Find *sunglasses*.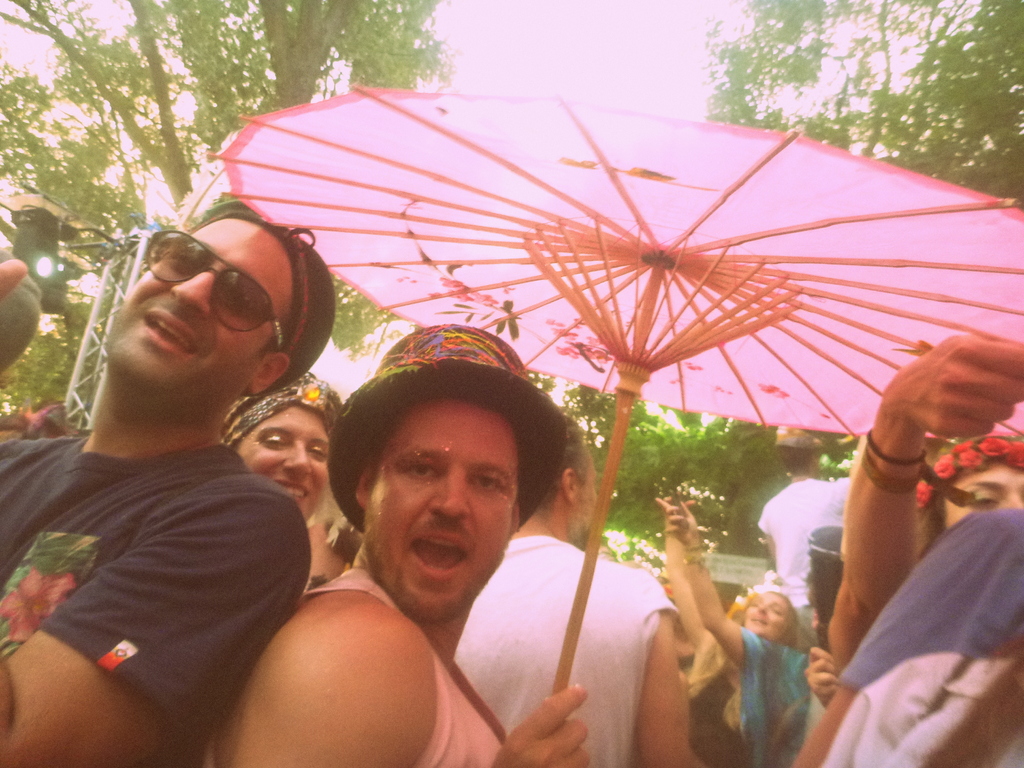
148:229:282:351.
